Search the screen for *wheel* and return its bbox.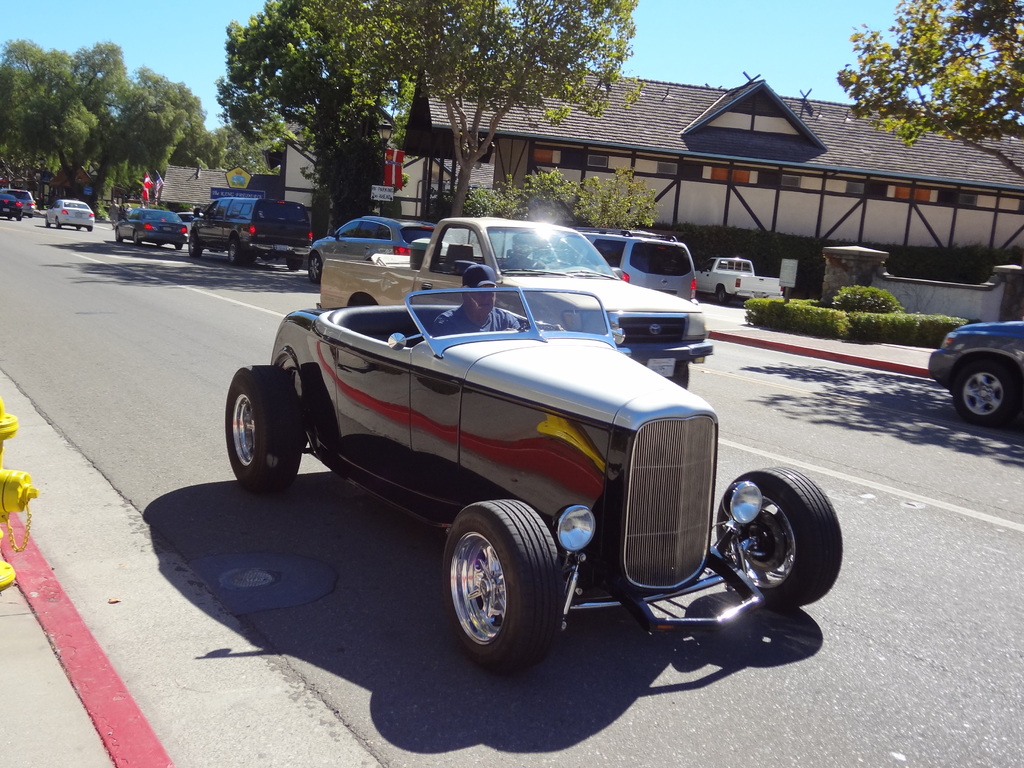
Found: {"x1": 188, "y1": 237, "x2": 201, "y2": 258}.
